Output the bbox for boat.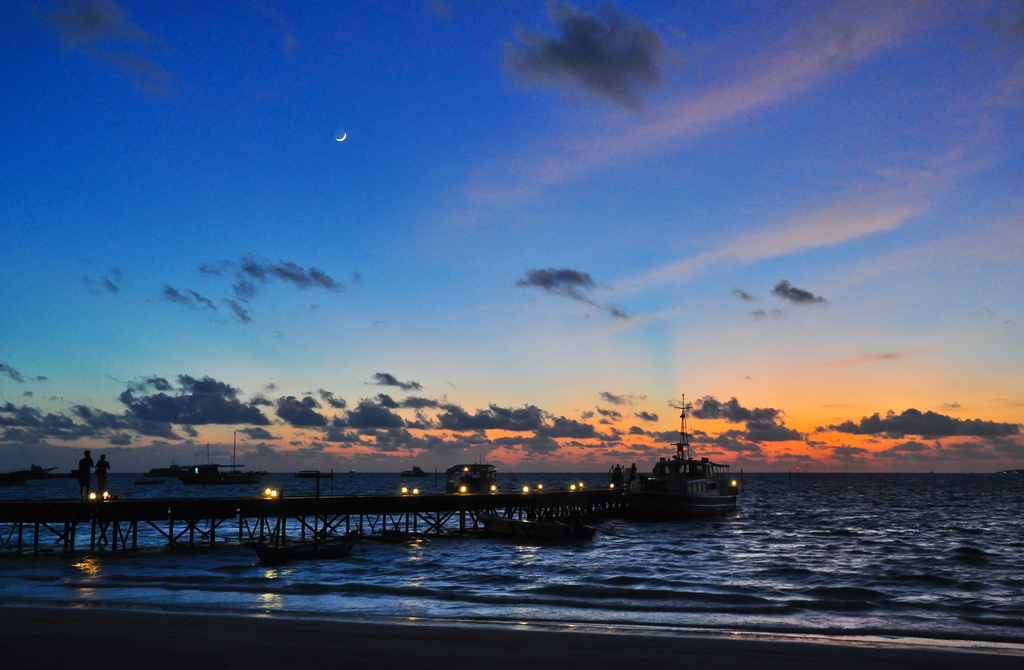
[630, 372, 741, 524].
